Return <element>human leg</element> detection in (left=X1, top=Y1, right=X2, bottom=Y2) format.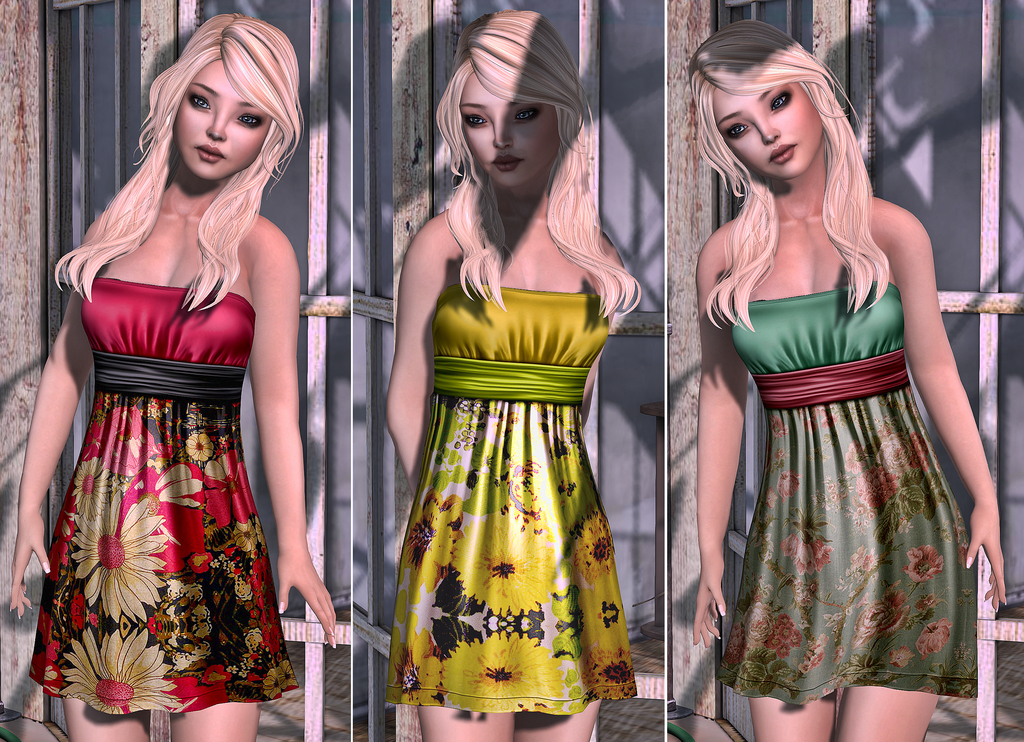
(left=170, top=700, right=259, bottom=741).
